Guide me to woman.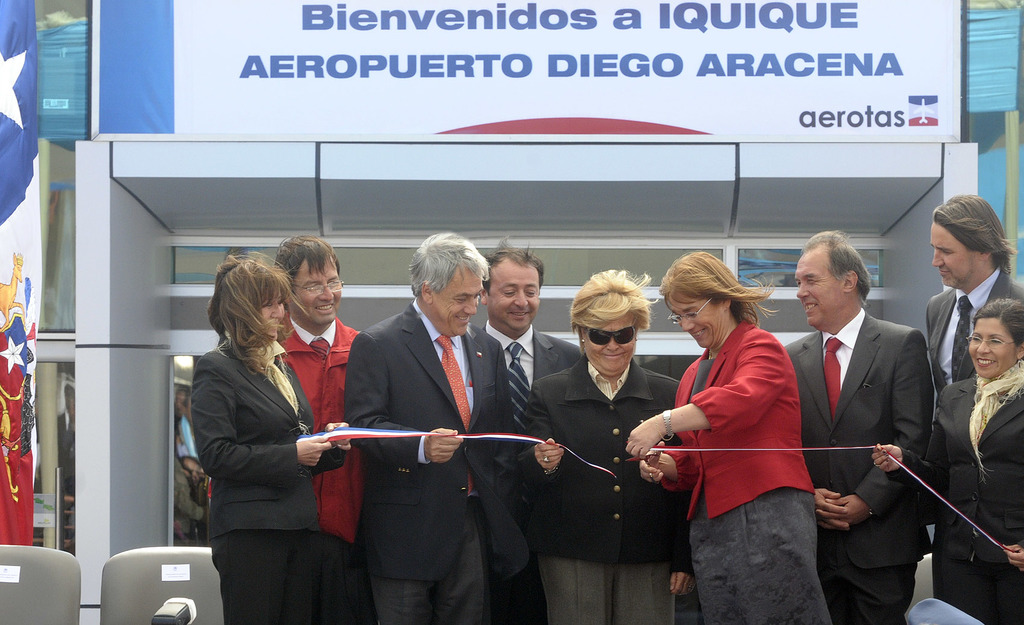
Guidance: locate(184, 243, 350, 610).
